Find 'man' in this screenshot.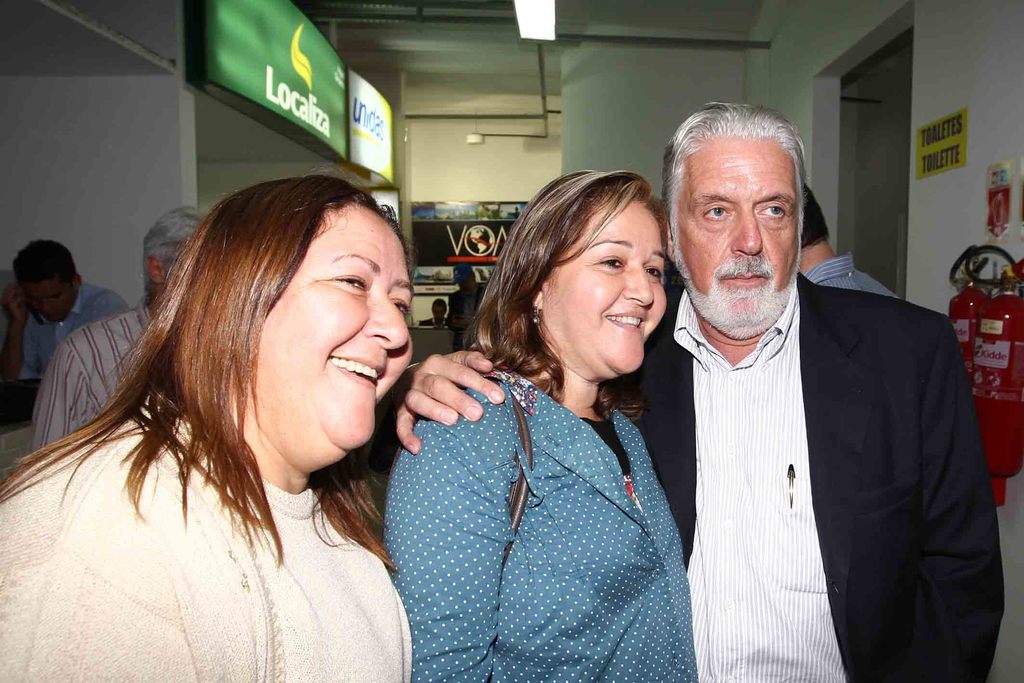
The bounding box for 'man' is (x1=389, y1=100, x2=1004, y2=682).
